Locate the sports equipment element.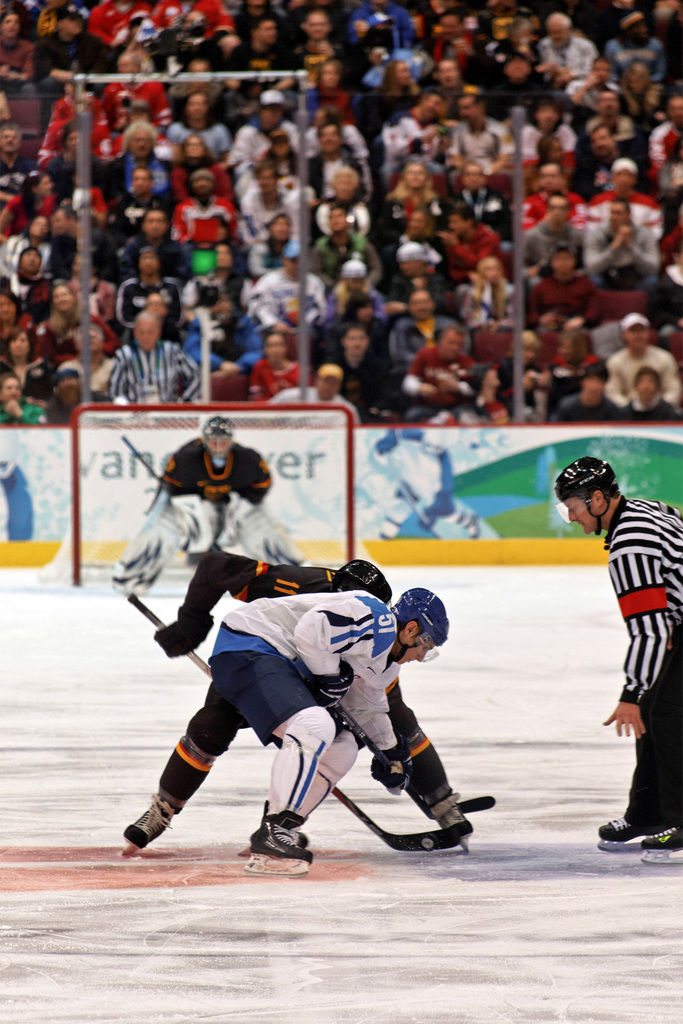
Element bbox: [641, 820, 682, 863].
